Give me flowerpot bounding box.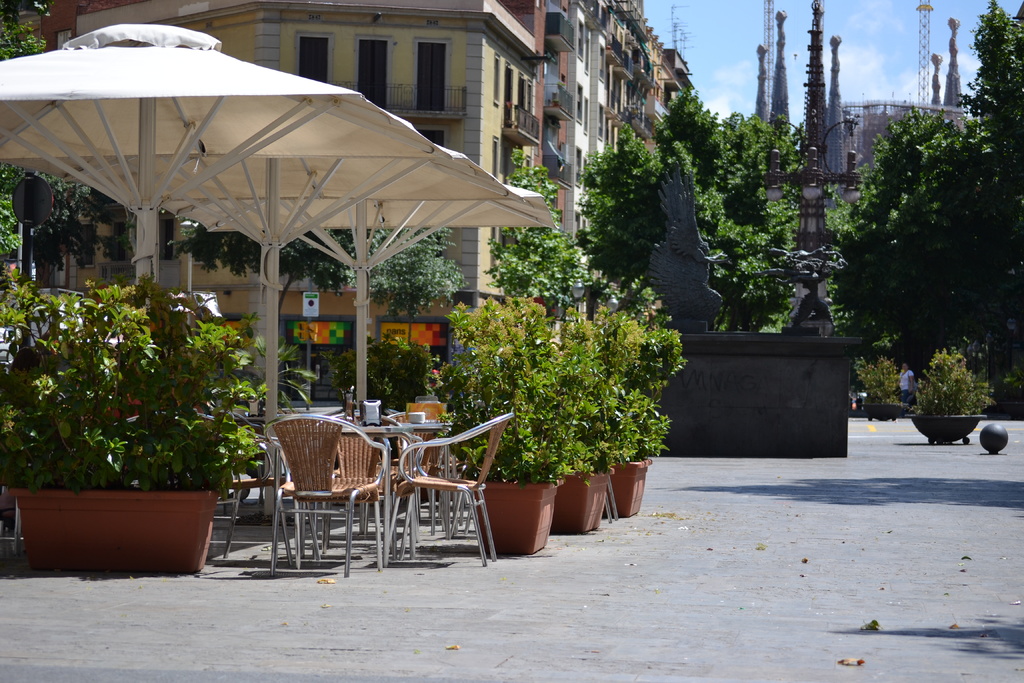
box=[0, 481, 216, 575].
